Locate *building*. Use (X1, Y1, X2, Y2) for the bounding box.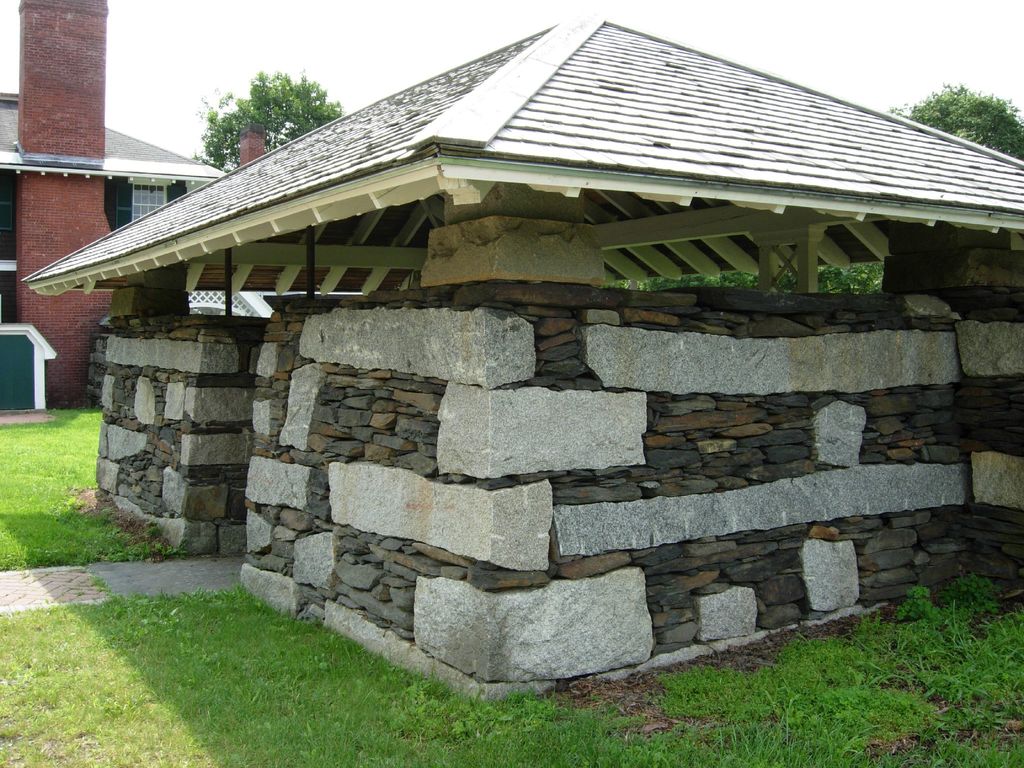
(22, 9, 1023, 697).
